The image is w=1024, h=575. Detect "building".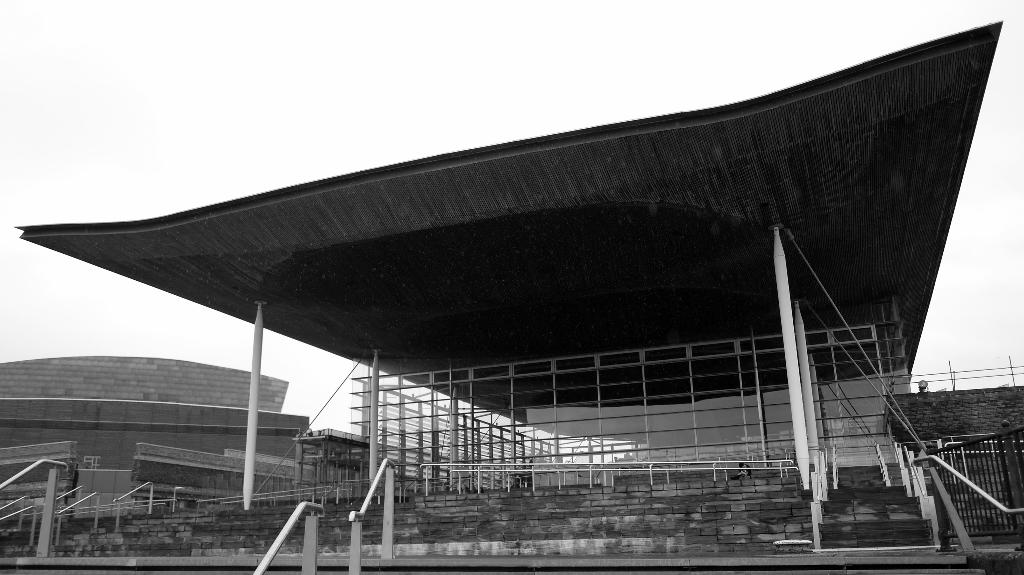
Detection: bbox=[0, 16, 1023, 574].
